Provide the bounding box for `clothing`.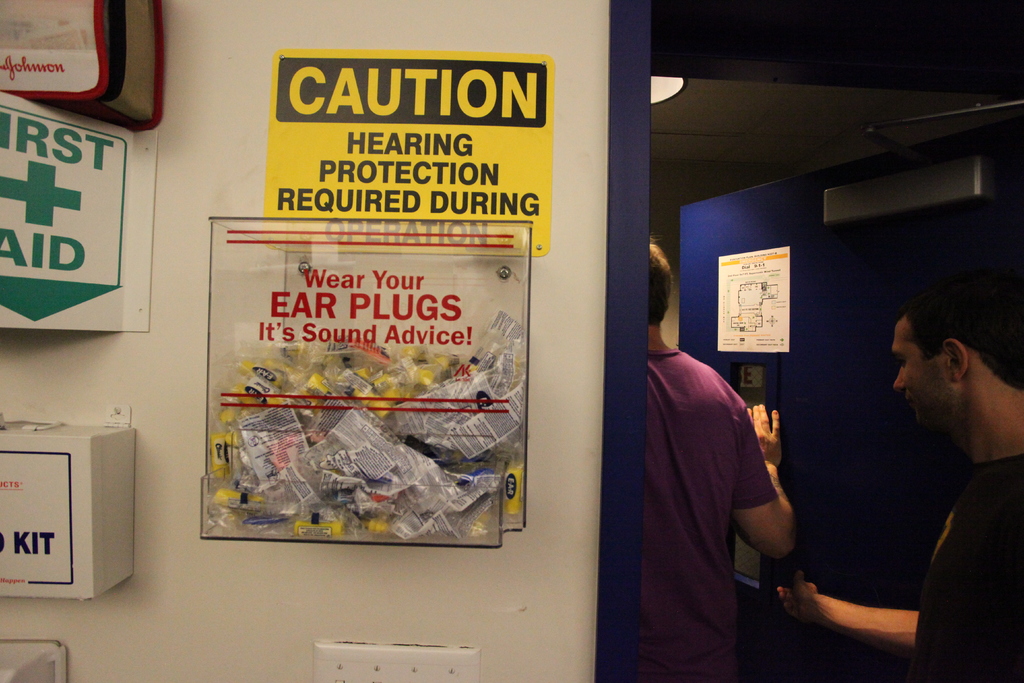
[x1=901, y1=447, x2=1023, y2=682].
